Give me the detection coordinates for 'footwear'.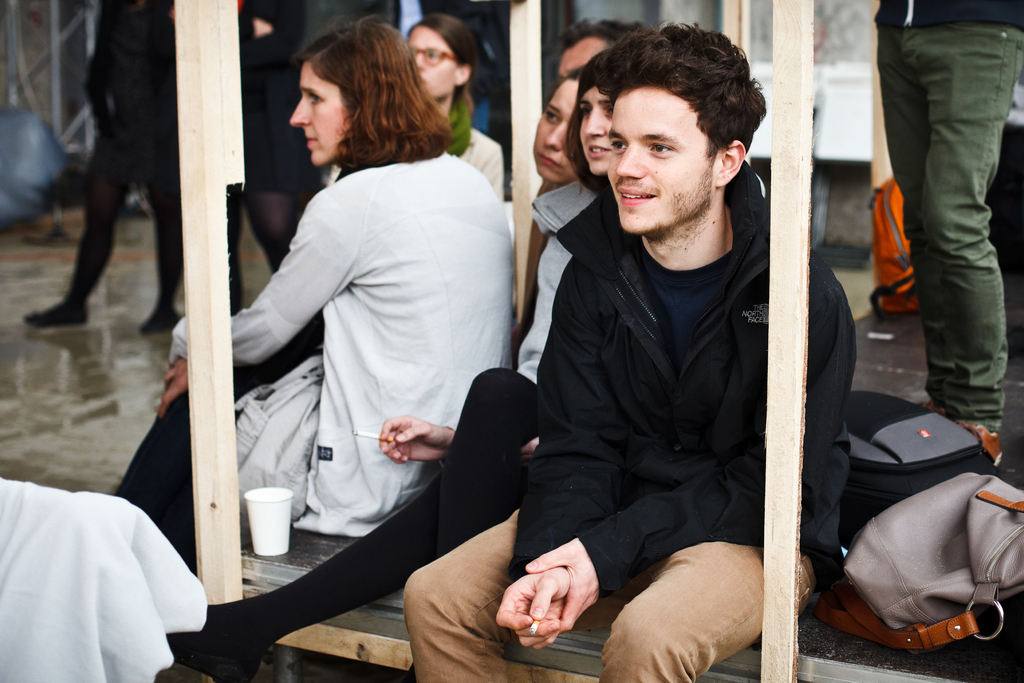
x1=24 y1=302 x2=90 y2=322.
